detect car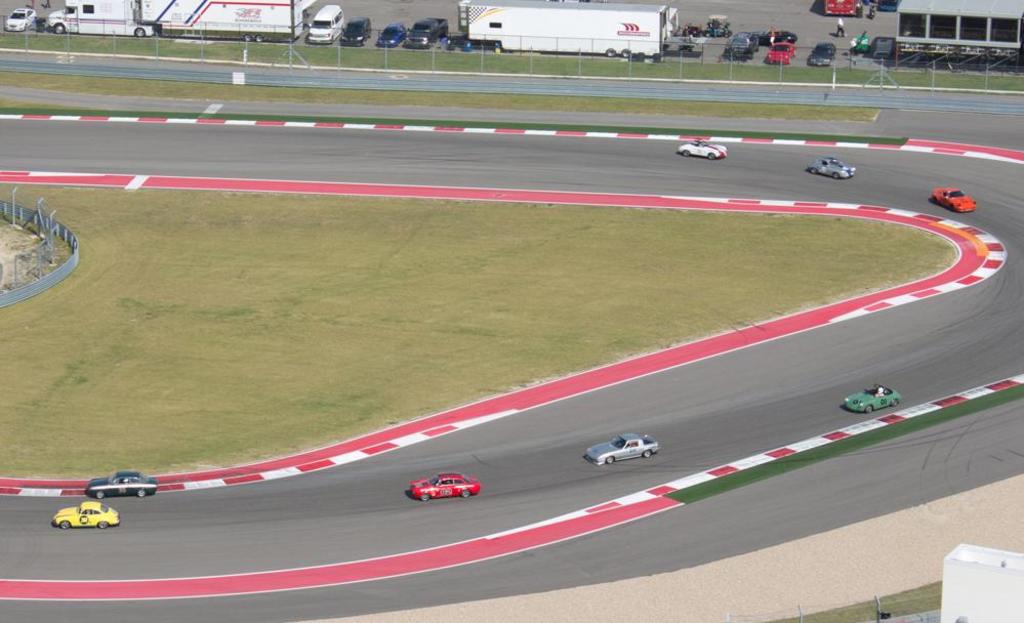
<bbox>806, 41, 835, 67</bbox>
